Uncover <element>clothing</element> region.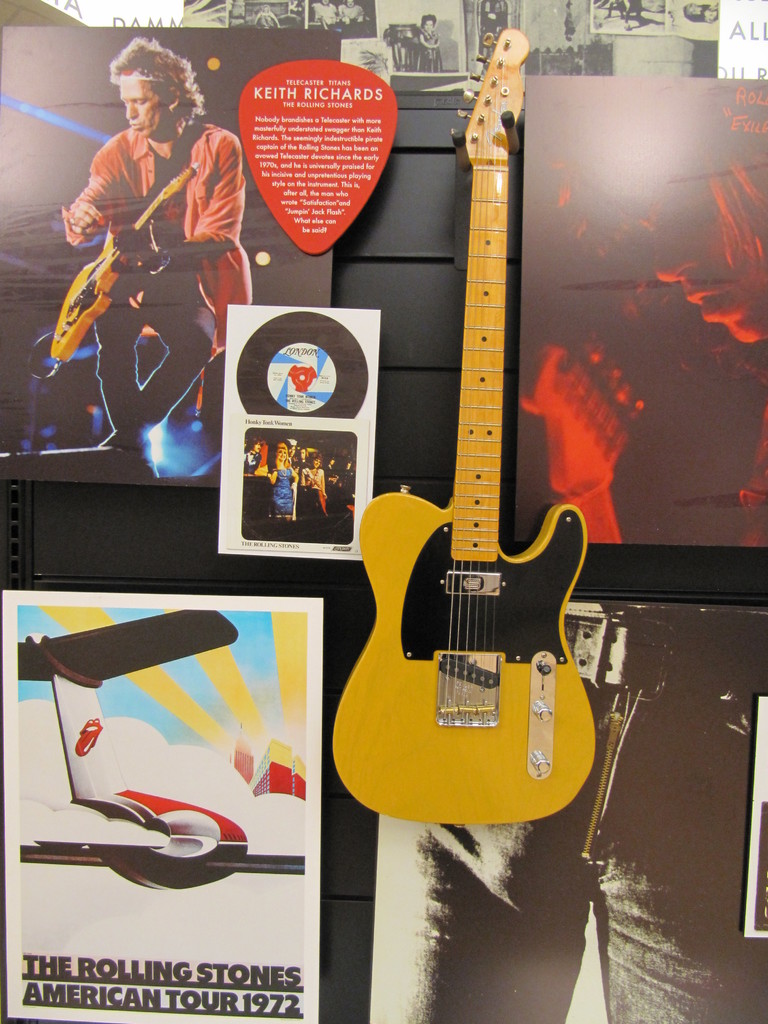
Uncovered: x1=71 y1=126 x2=260 y2=449.
